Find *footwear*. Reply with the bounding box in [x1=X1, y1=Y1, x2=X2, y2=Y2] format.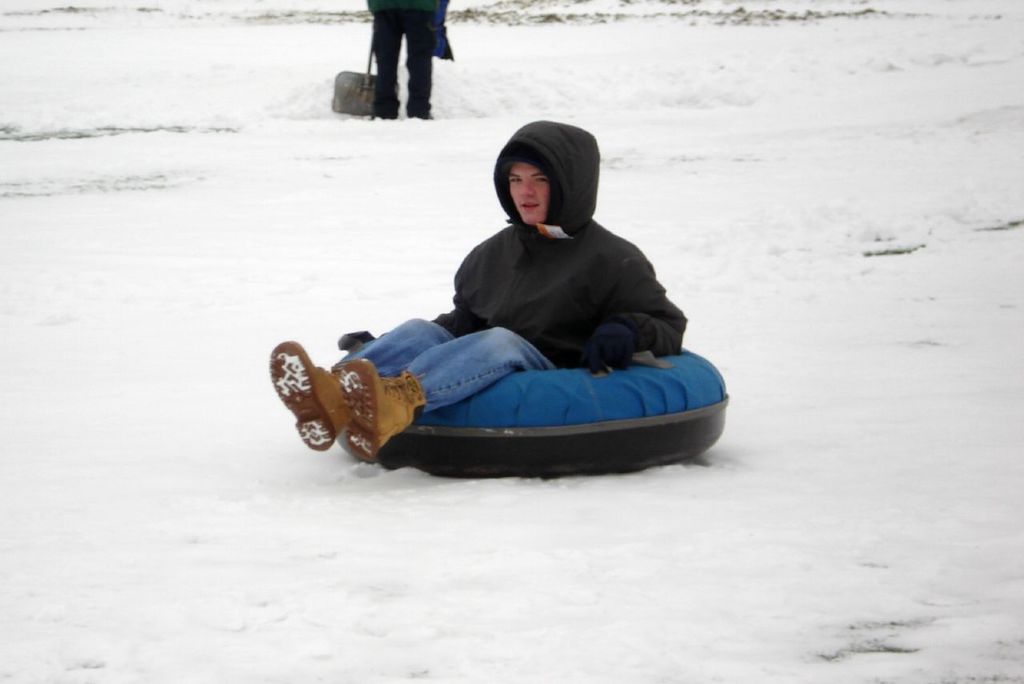
[x1=338, y1=359, x2=422, y2=461].
